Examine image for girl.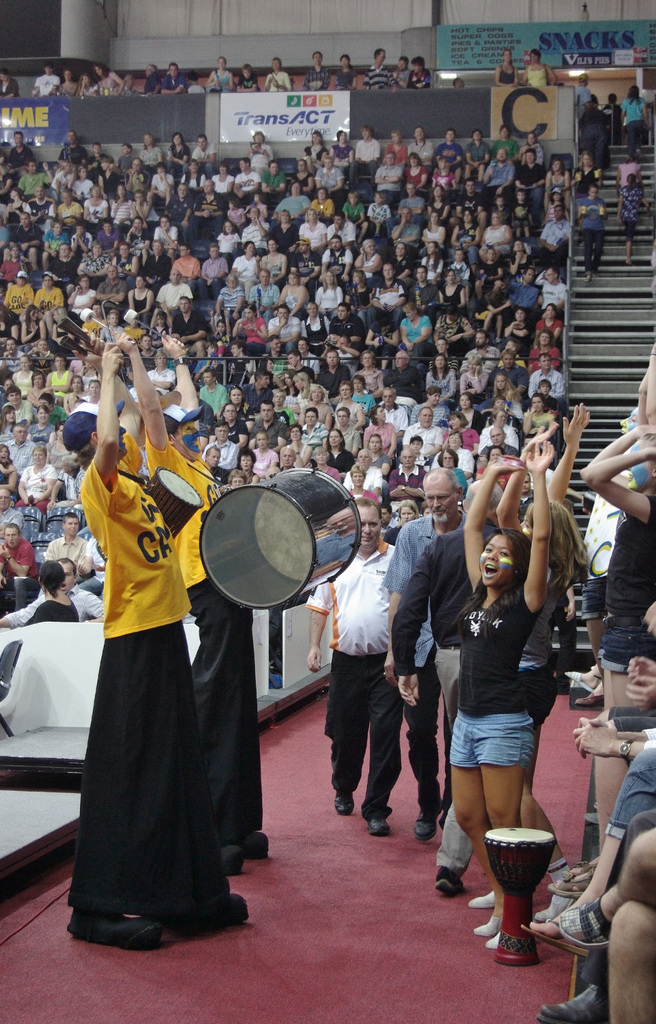
Examination result: detection(218, 220, 238, 256).
